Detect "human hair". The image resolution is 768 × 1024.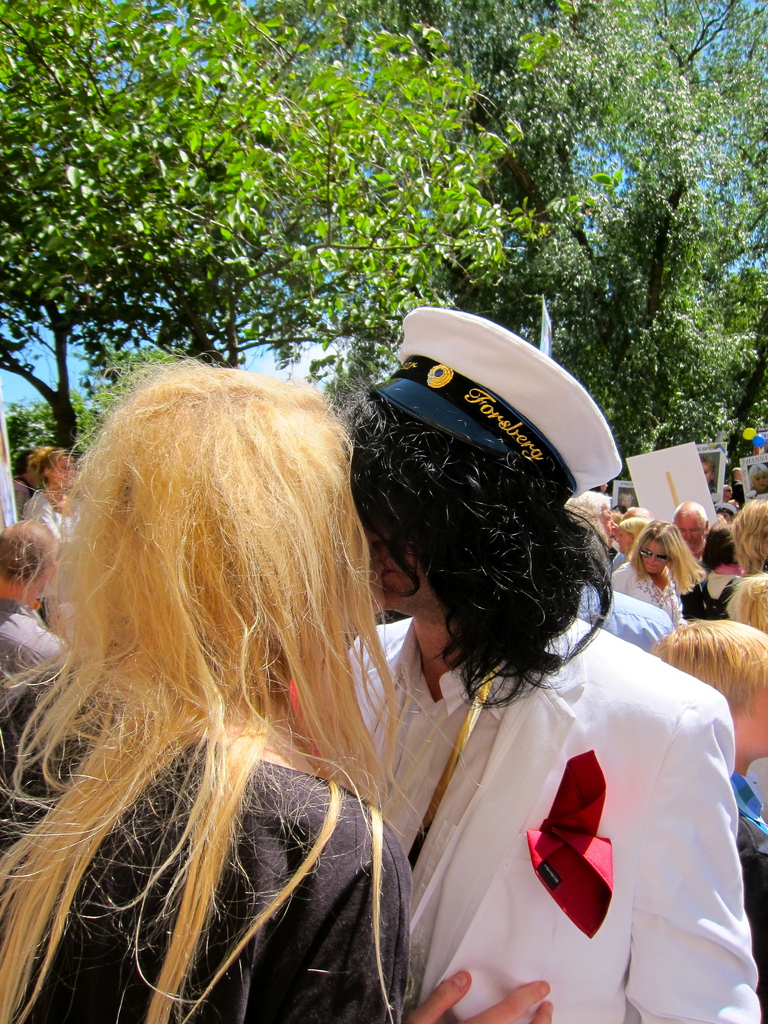
(left=652, top=616, right=767, bottom=721).
